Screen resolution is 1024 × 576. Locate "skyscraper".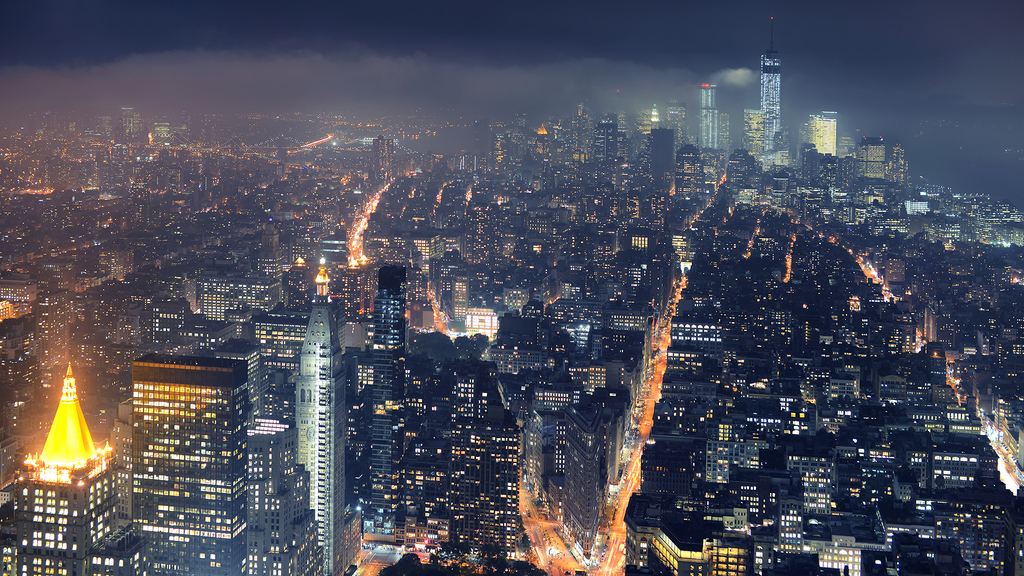
[704, 77, 716, 154].
